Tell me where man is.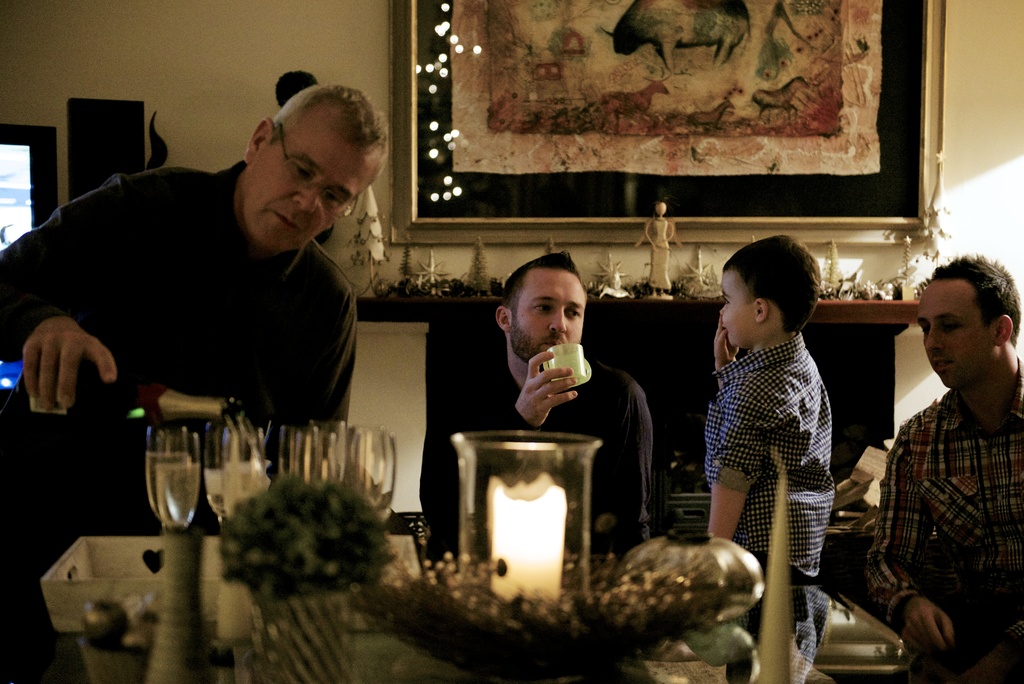
man is at detection(860, 251, 1023, 683).
